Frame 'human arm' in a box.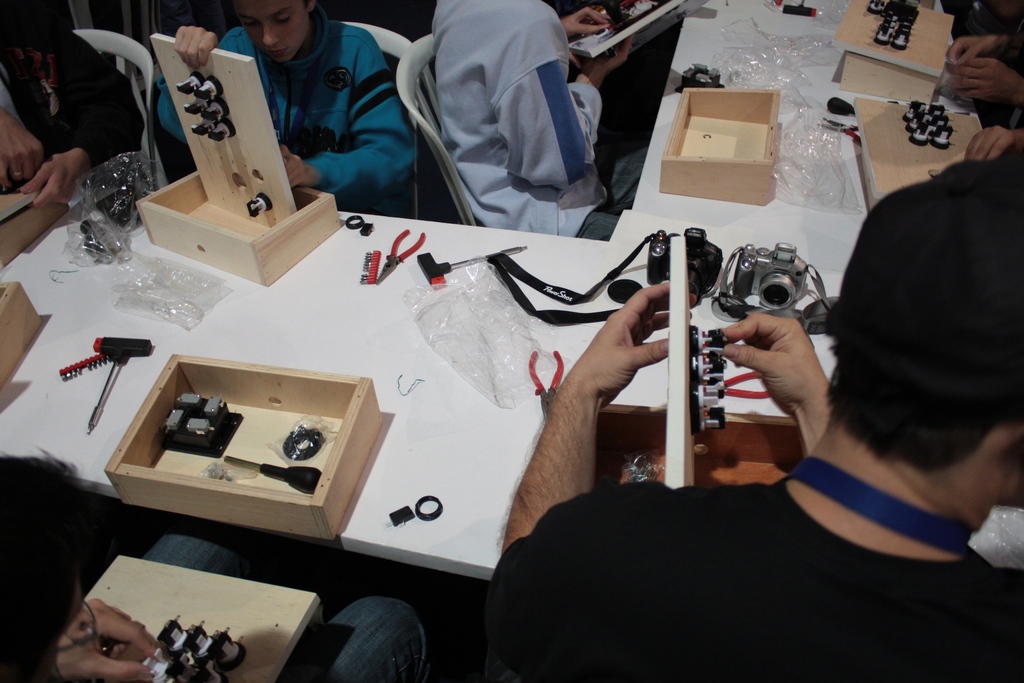
492/53/635/193.
